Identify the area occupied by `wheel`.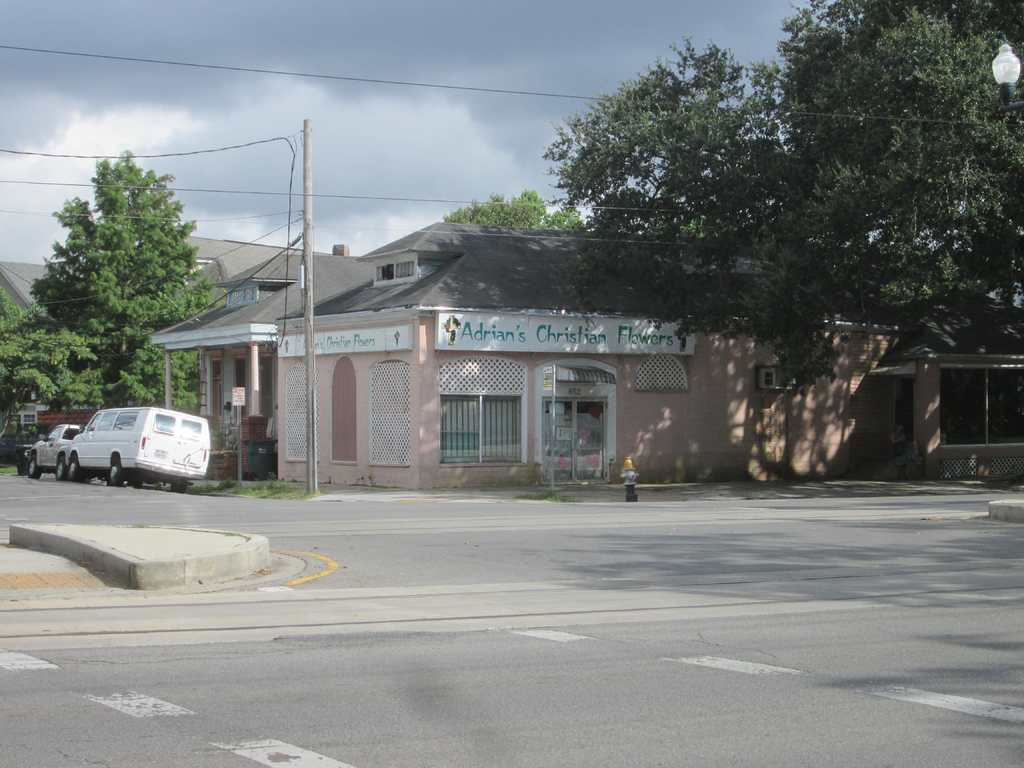
Area: l=67, t=454, r=82, b=480.
